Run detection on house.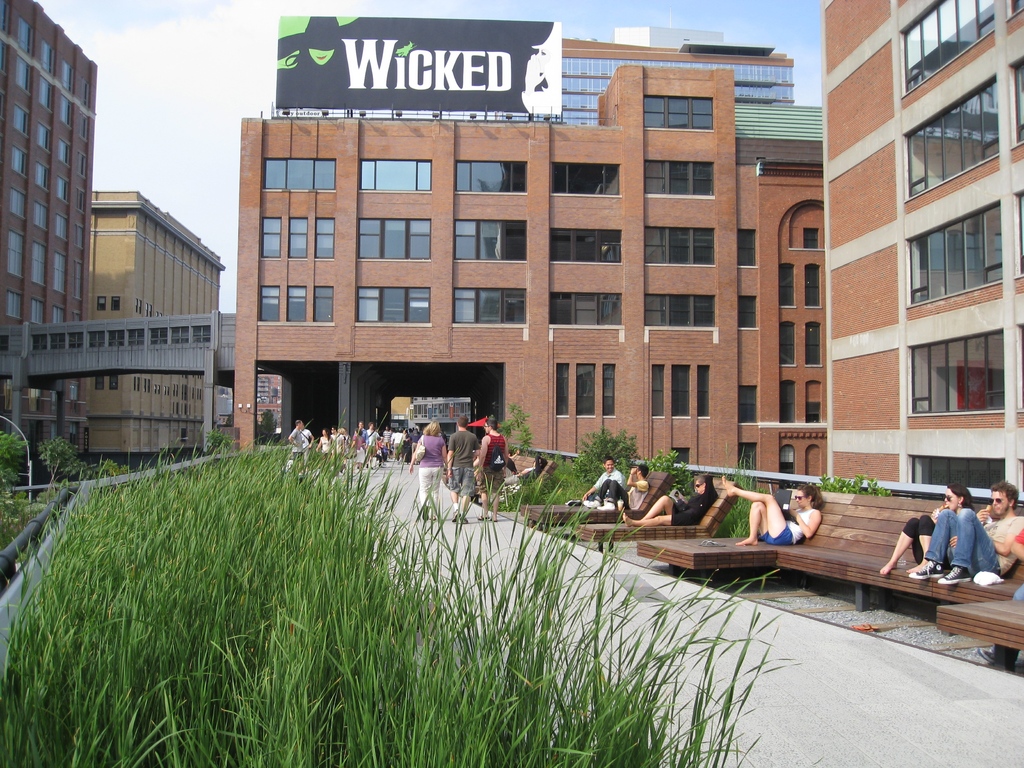
Result: crop(733, 81, 844, 477).
